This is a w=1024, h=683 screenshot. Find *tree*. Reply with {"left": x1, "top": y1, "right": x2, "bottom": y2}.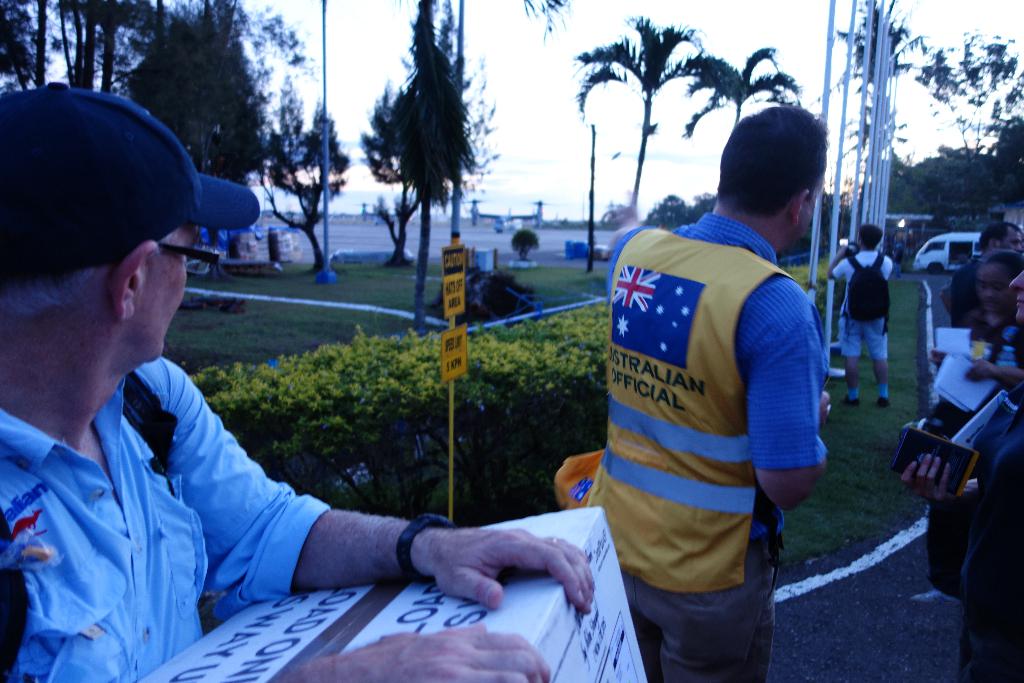
{"left": 860, "top": 0, "right": 919, "bottom": 103}.
